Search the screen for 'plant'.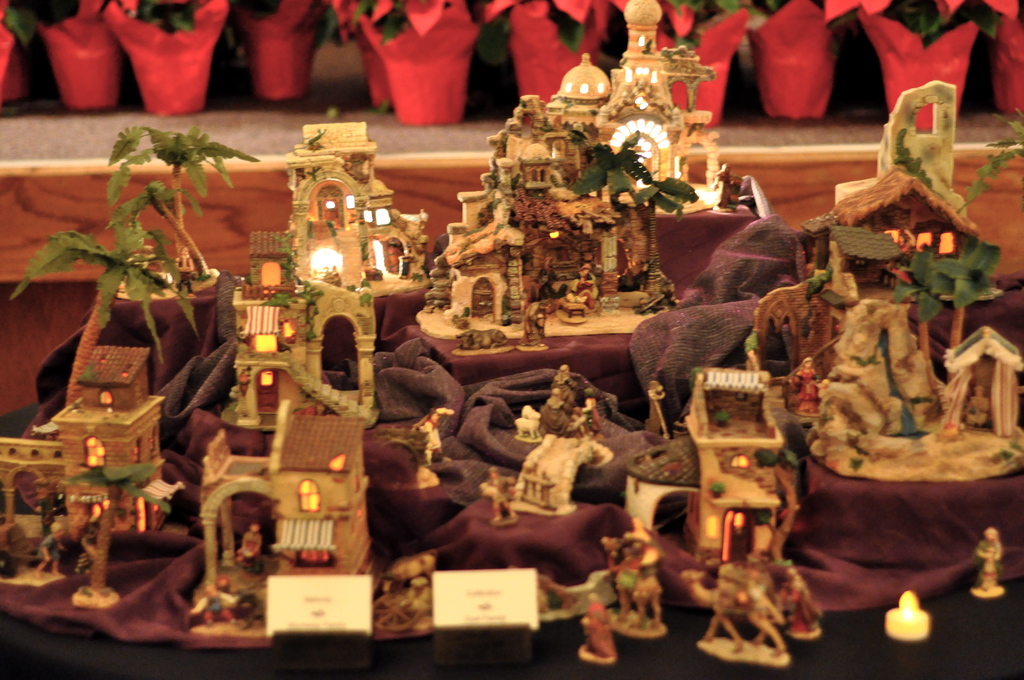
Found at [0,0,1023,45].
